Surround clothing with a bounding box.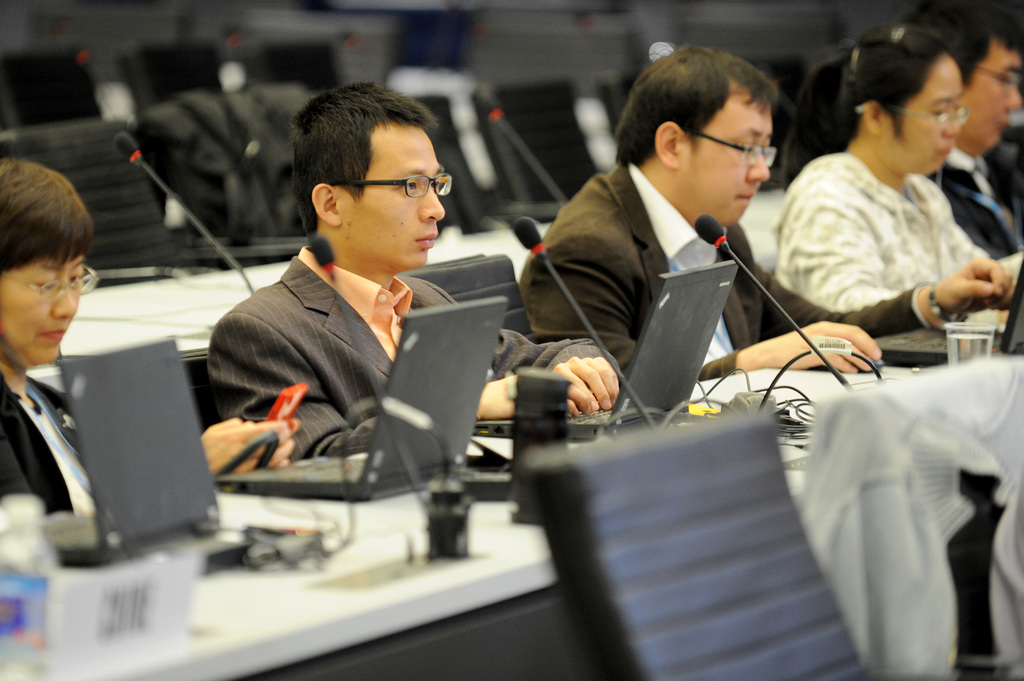
locate(777, 141, 1014, 317).
